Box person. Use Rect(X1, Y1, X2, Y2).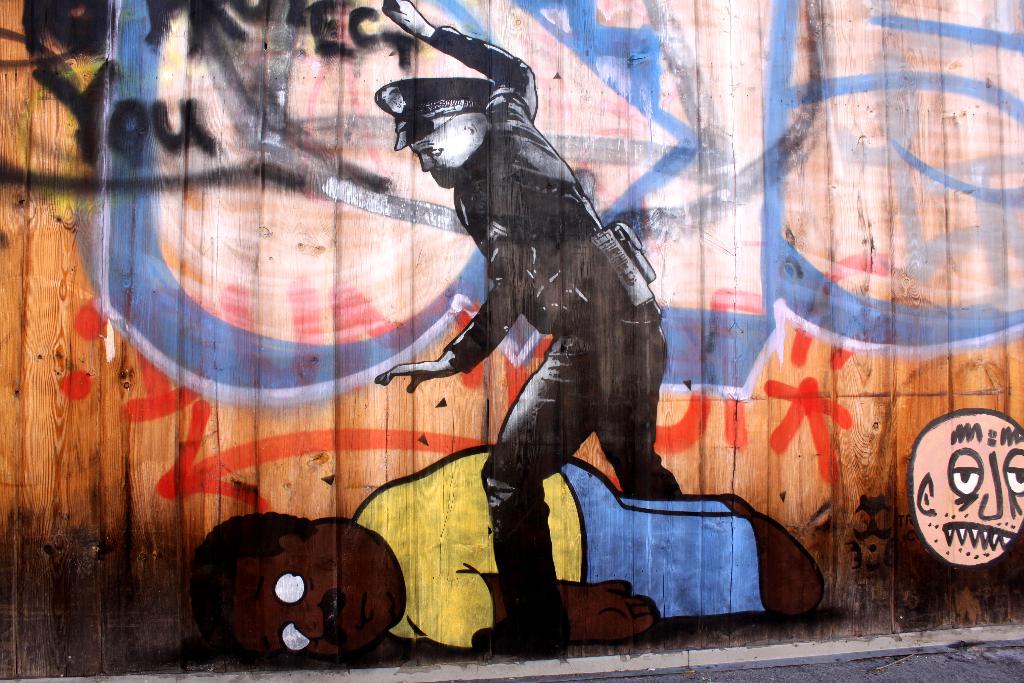
Rect(369, 0, 687, 655).
